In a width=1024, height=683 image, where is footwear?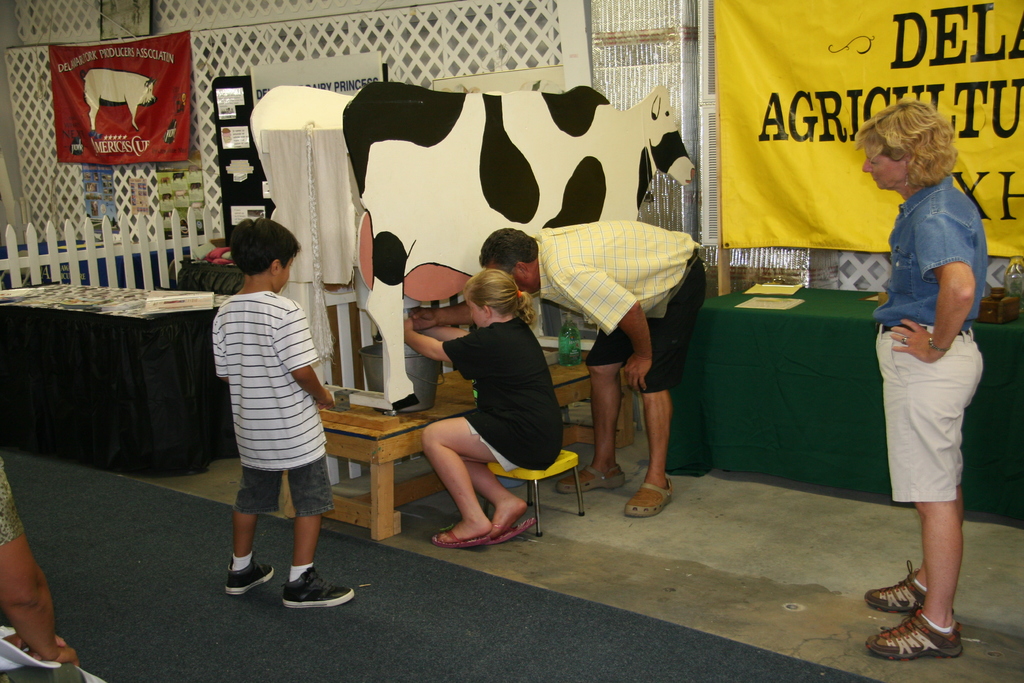
[left=626, top=481, right=678, bottom=518].
